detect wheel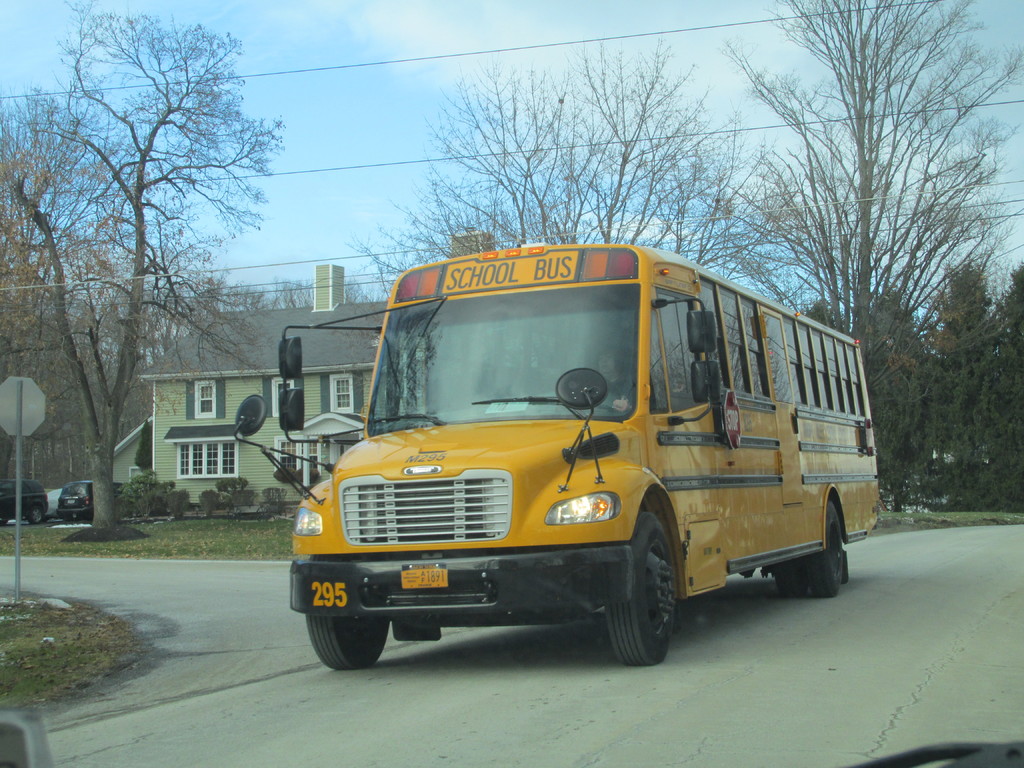
locate(604, 521, 689, 662)
